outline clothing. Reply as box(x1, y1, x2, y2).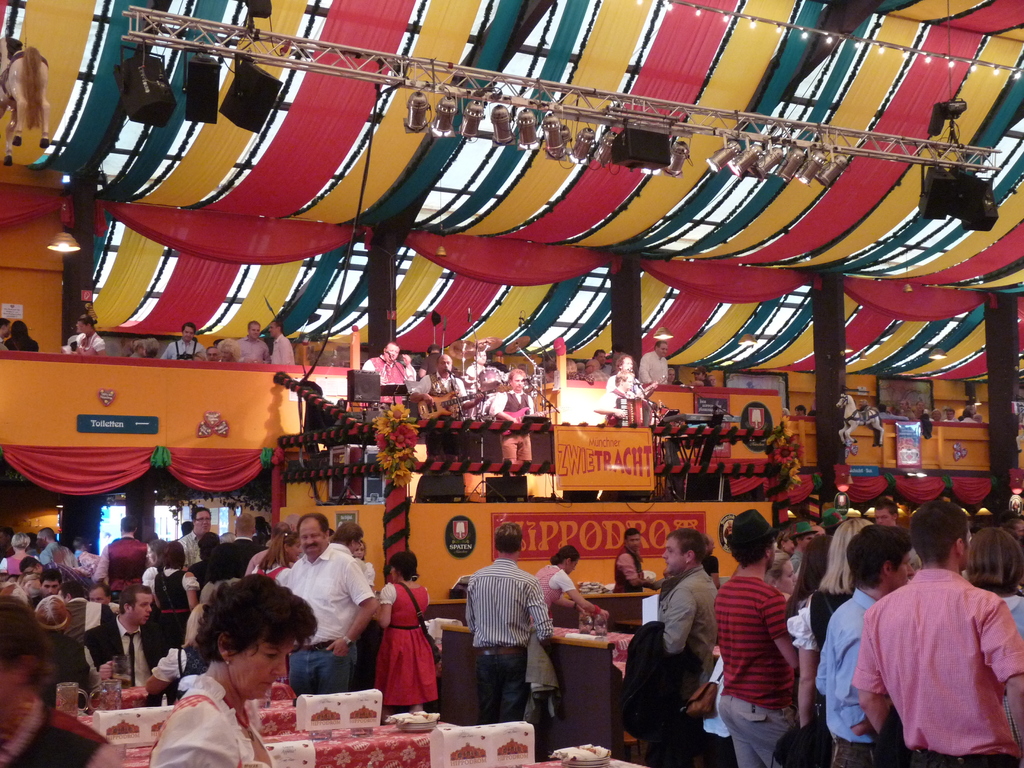
box(832, 546, 1010, 767).
